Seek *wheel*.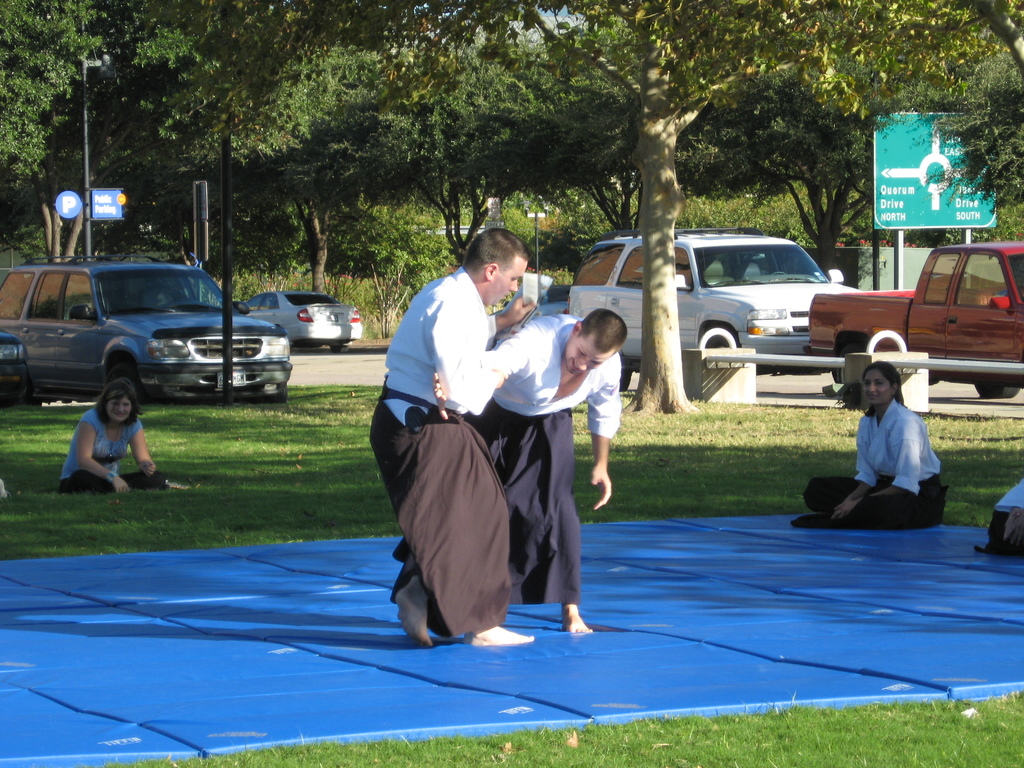
bbox(107, 360, 141, 396).
